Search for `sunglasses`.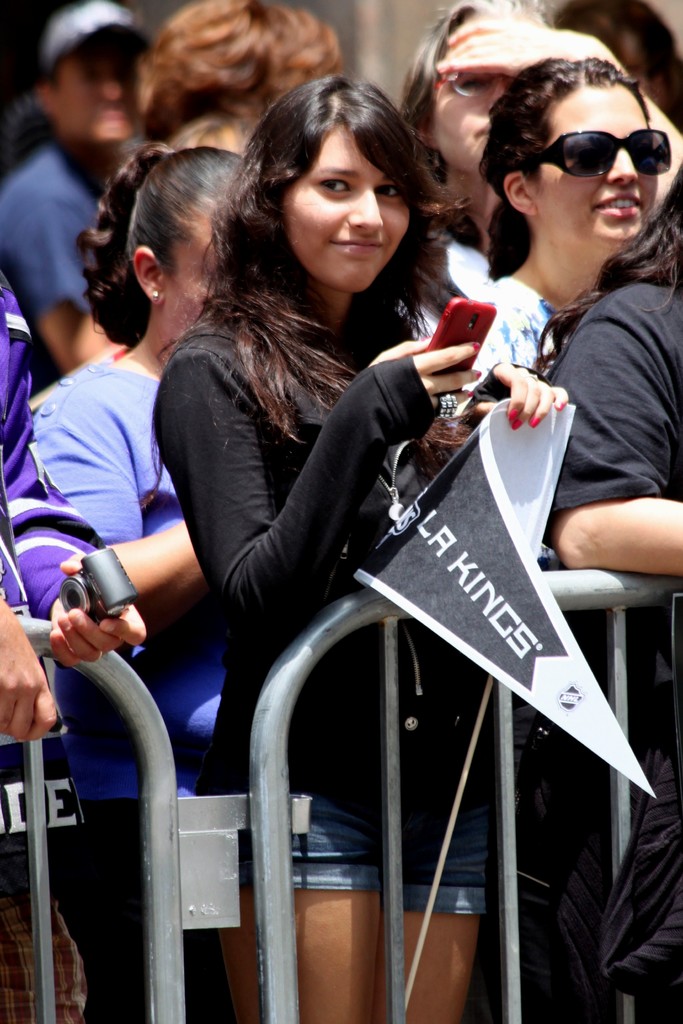
Found at bbox=[540, 129, 673, 181].
